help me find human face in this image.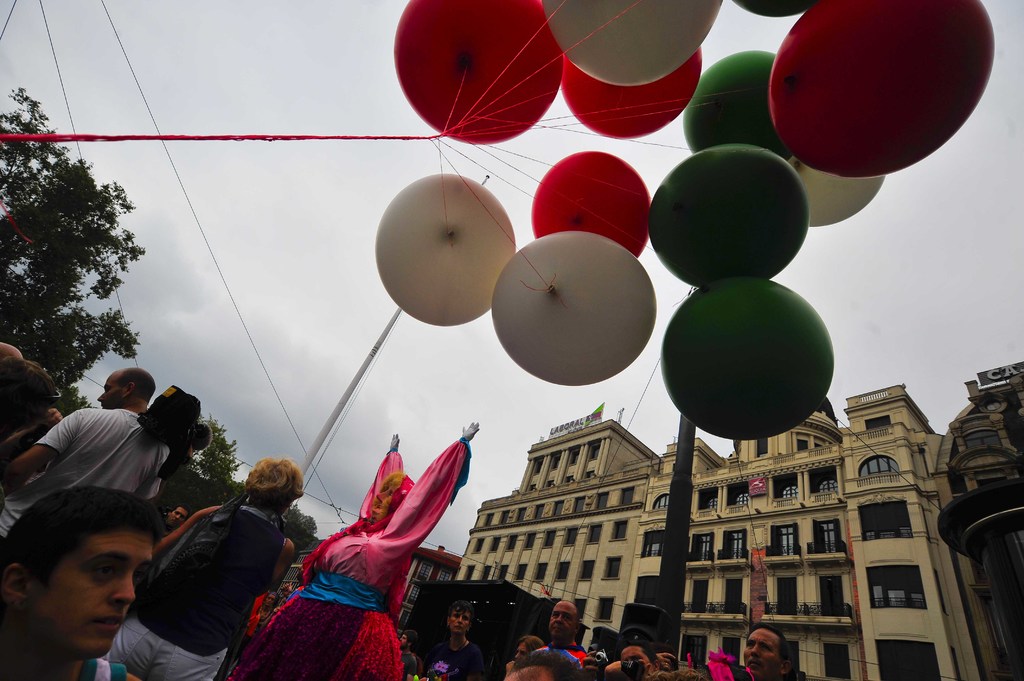
Found it: (x1=548, y1=604, x2=575, y2=641).
